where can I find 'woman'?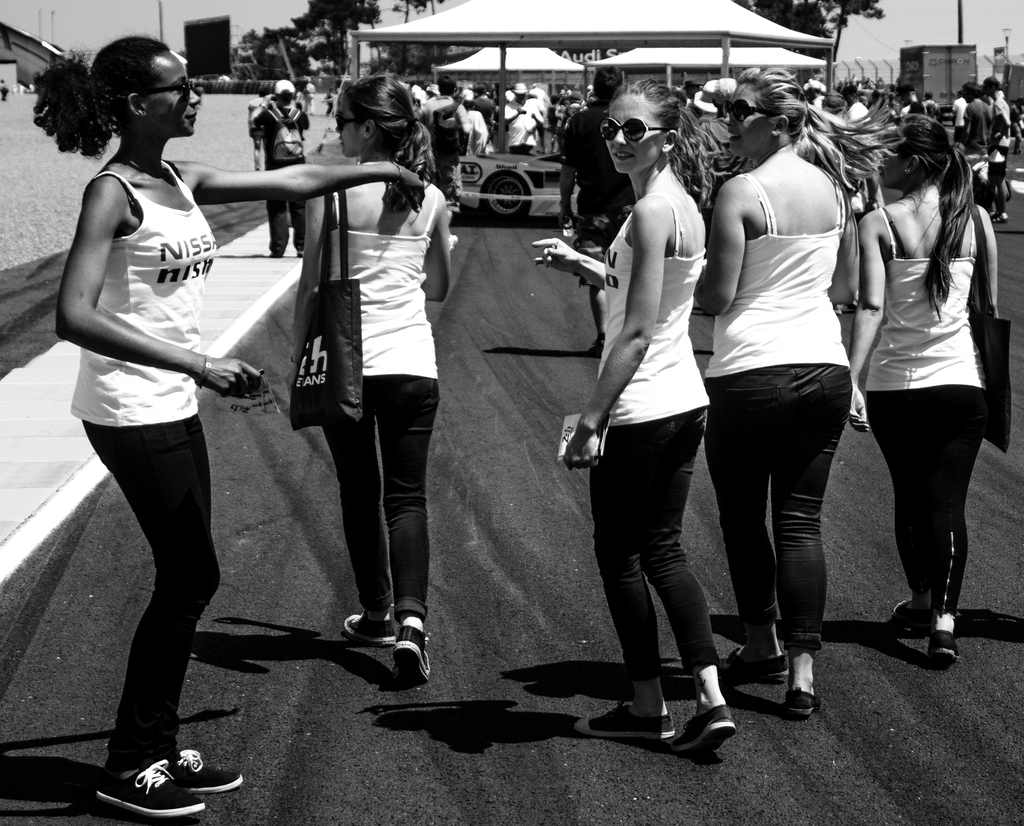
You can find it at x1=698 y1=84 x2=889 y2=705.
